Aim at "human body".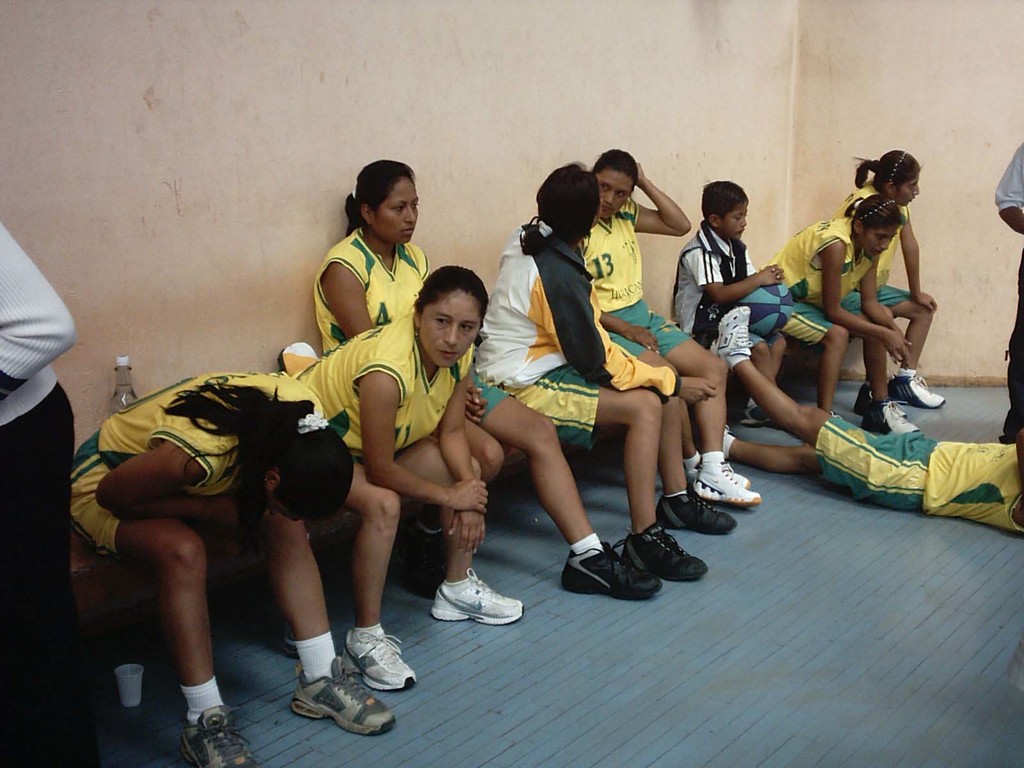
Aimed at x1=292, y1=315, x2=527, y2=691.
